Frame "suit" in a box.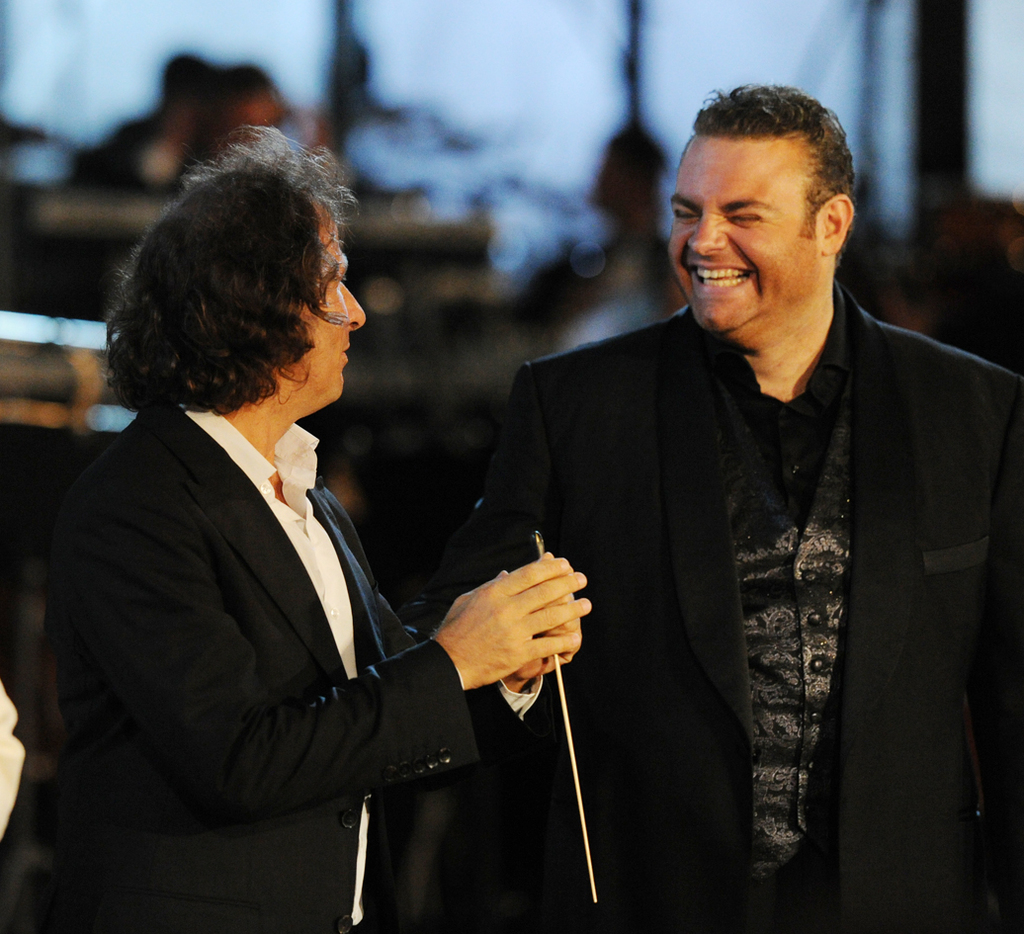
{"x1": 49, "y1": 210, "x2": 531, "y2": 901}.
